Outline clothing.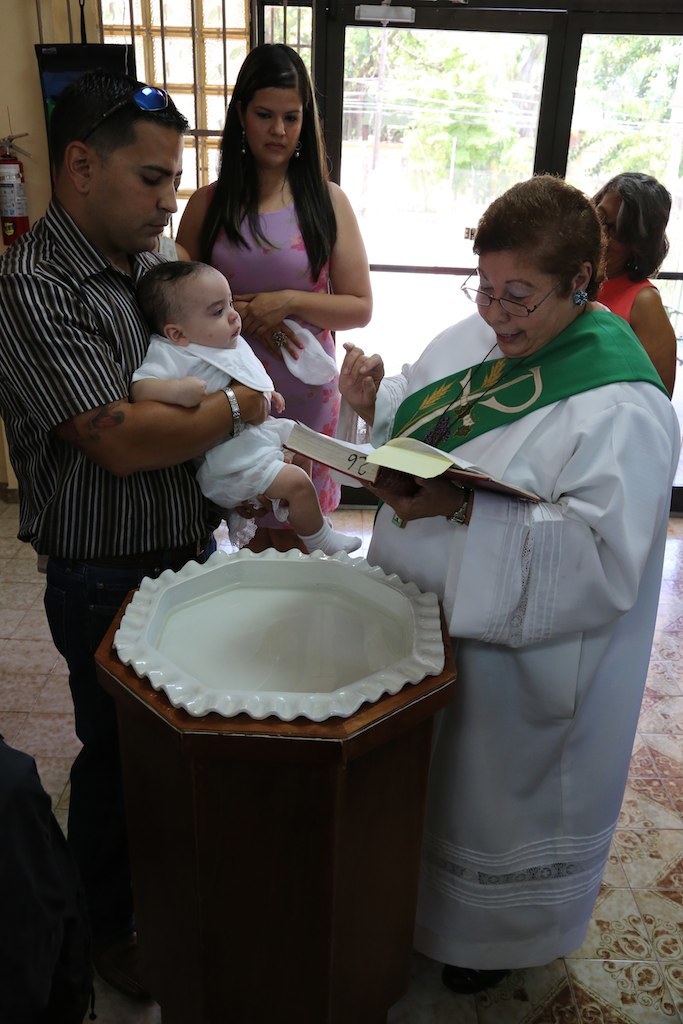
Outline: x1=132, y1=336, x2=311, y2=520.
